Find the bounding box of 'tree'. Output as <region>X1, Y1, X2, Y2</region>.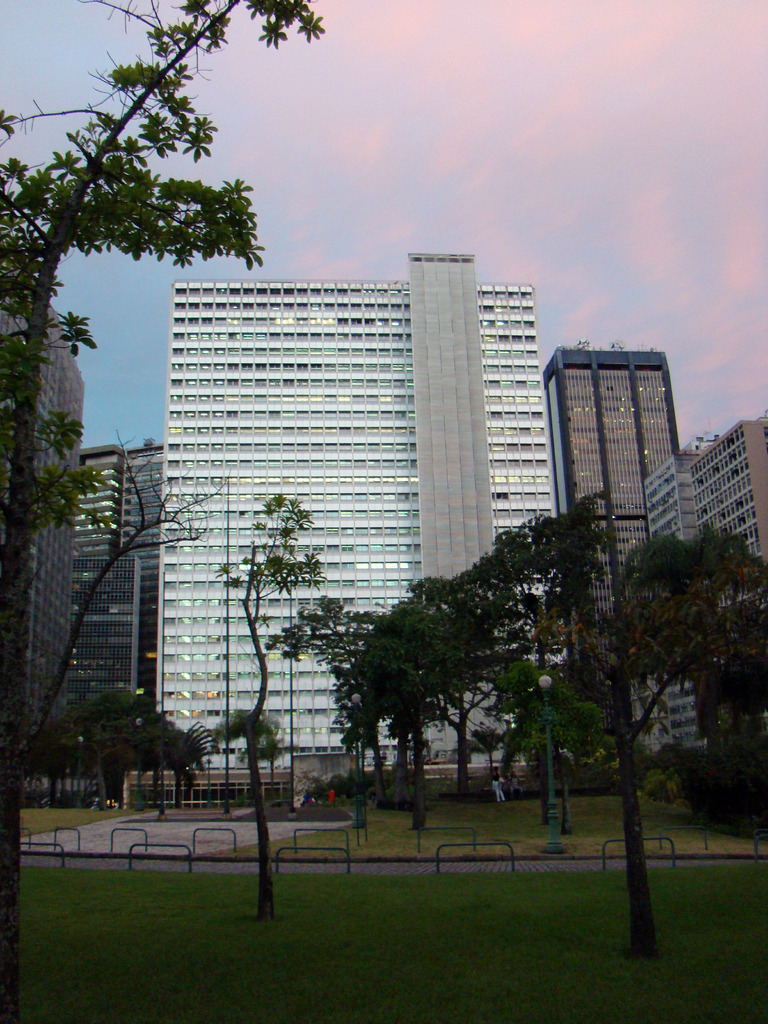
<region>210, 495, 321, 910</region>.
